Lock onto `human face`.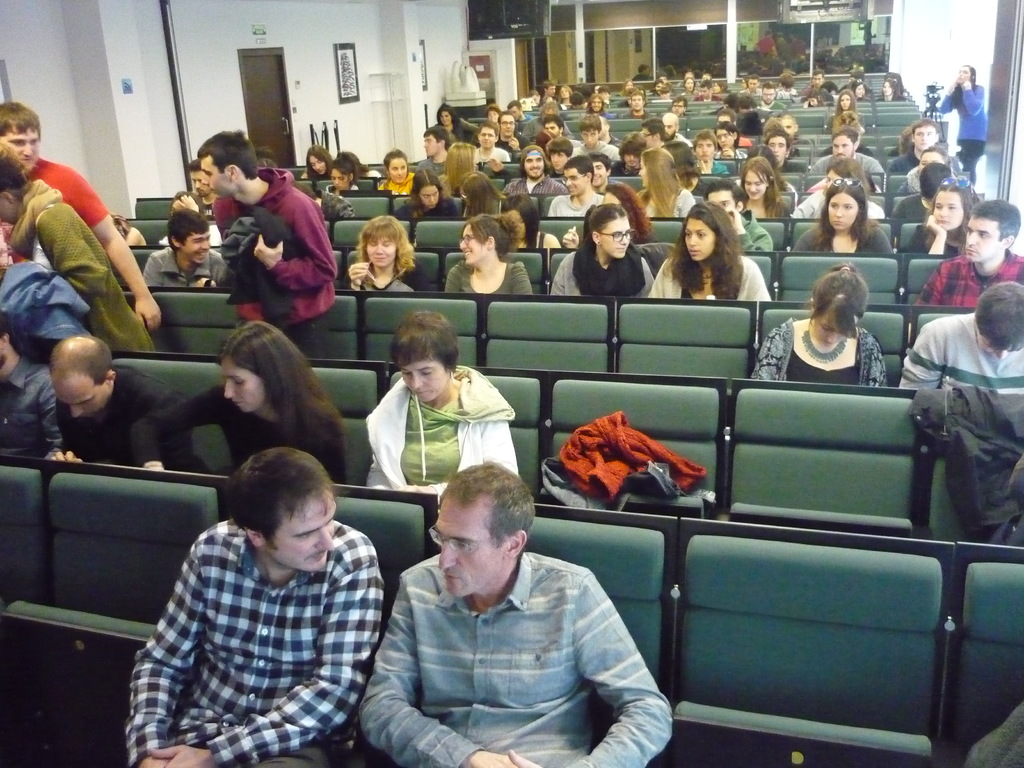
Locked: 656/80/664/88.
